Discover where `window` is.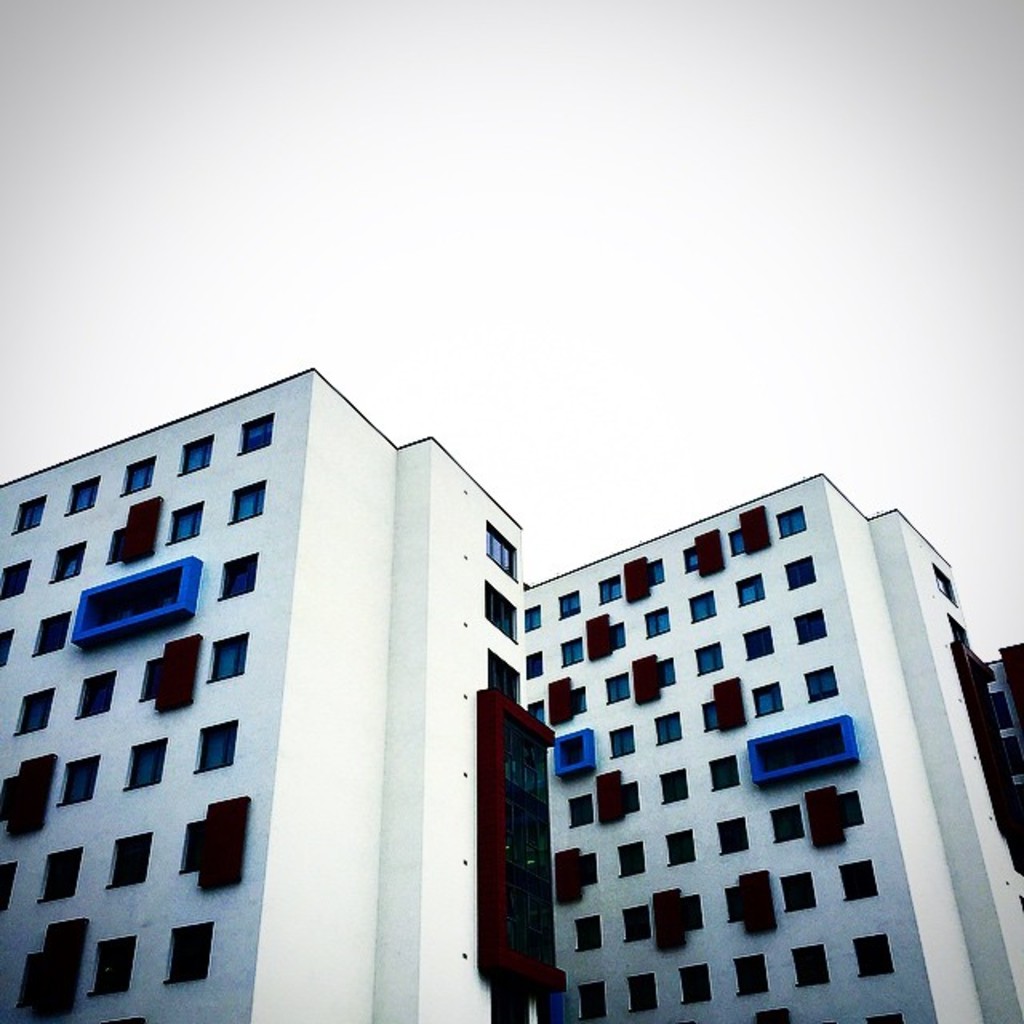
Discovered at crop(104, 523, 126, 560).
